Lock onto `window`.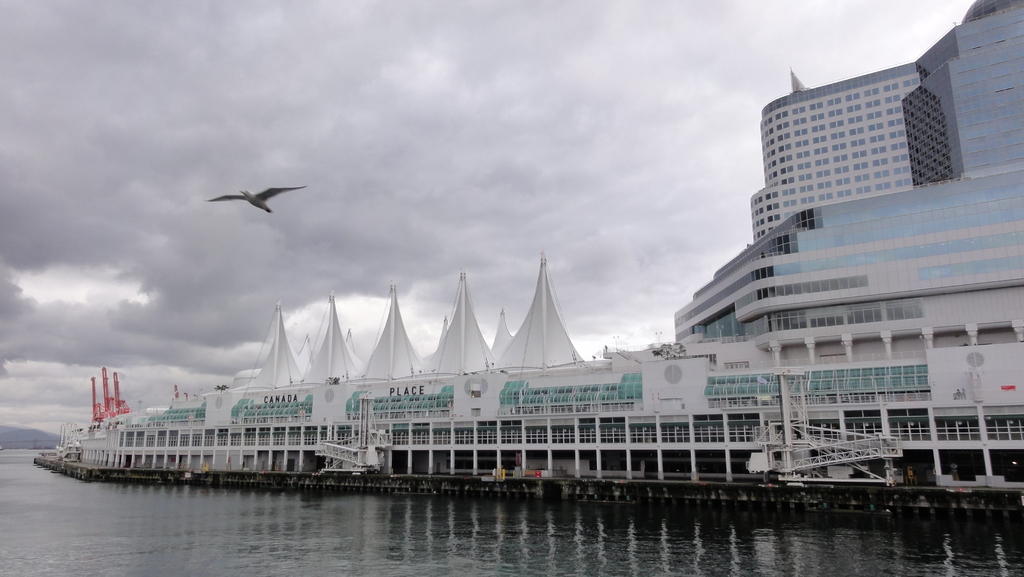
Locked: (left=765, top=127, right=774, bottom=137).
